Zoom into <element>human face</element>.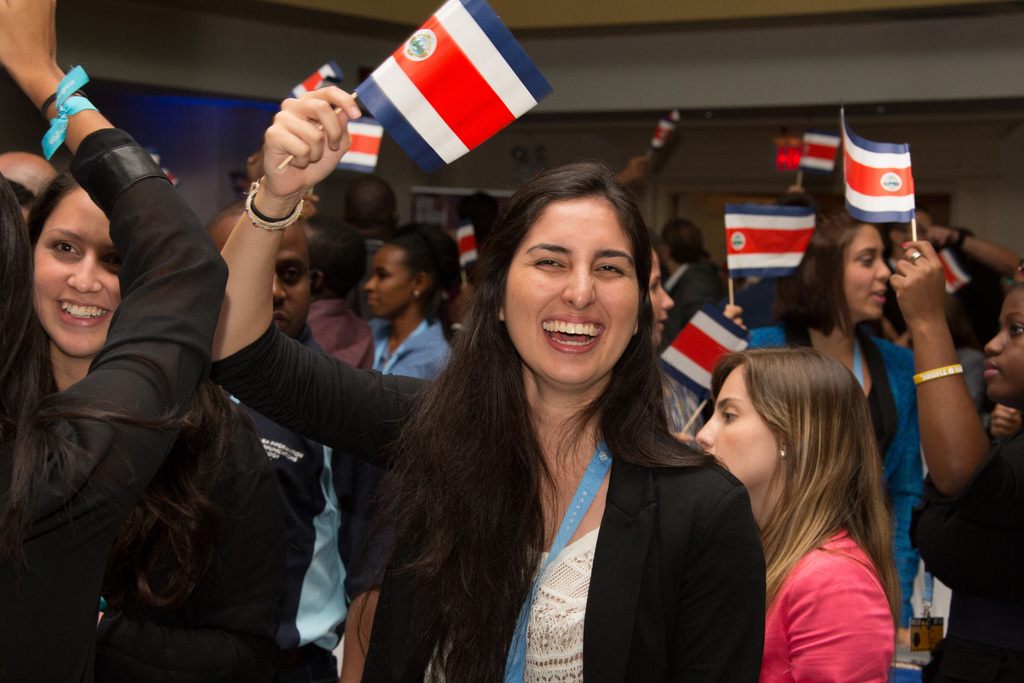
Zoom target: <bbox>365, 247, 414, 317</bbox>.
